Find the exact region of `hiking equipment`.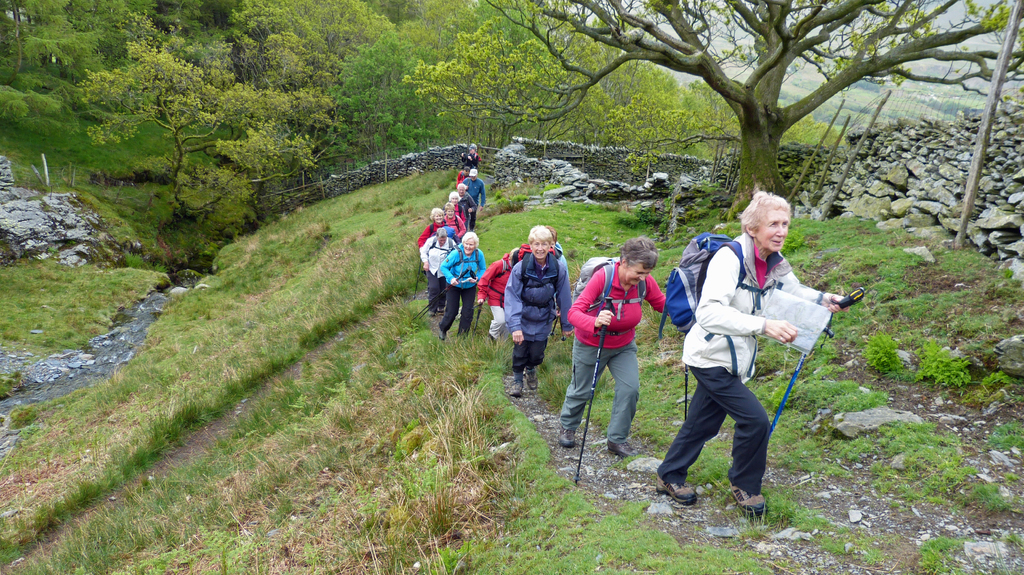
Exact region: detection(651, 230, 749, 347).
